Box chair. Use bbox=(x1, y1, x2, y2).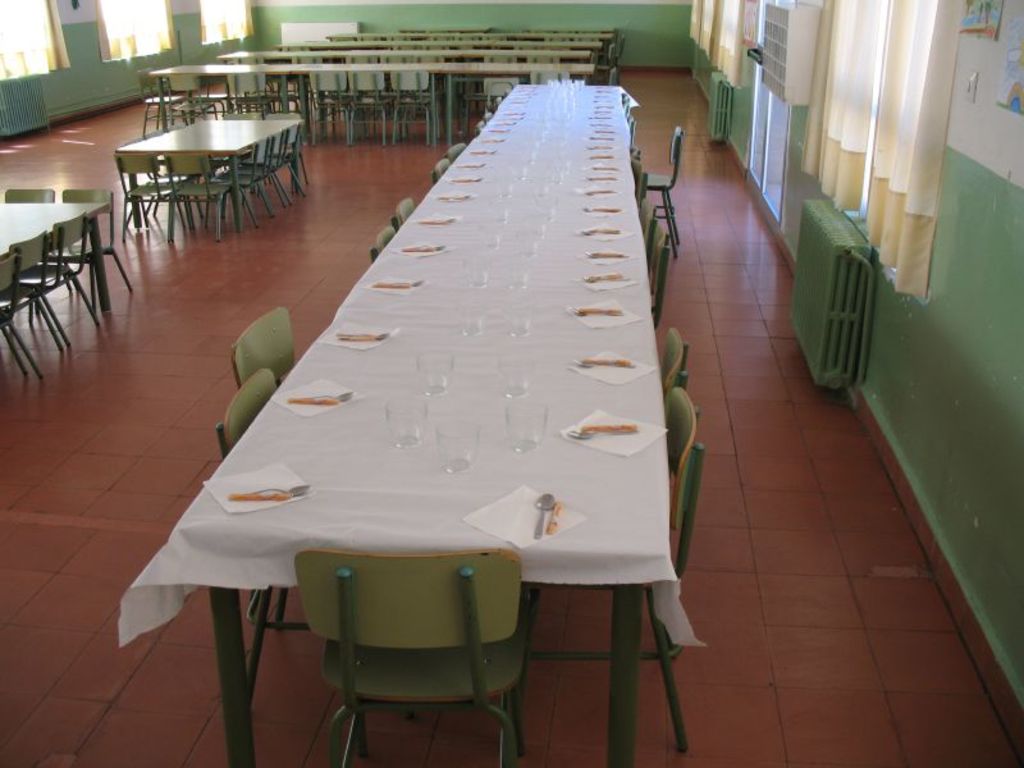
bbox=(529, 68, 572, 83).
